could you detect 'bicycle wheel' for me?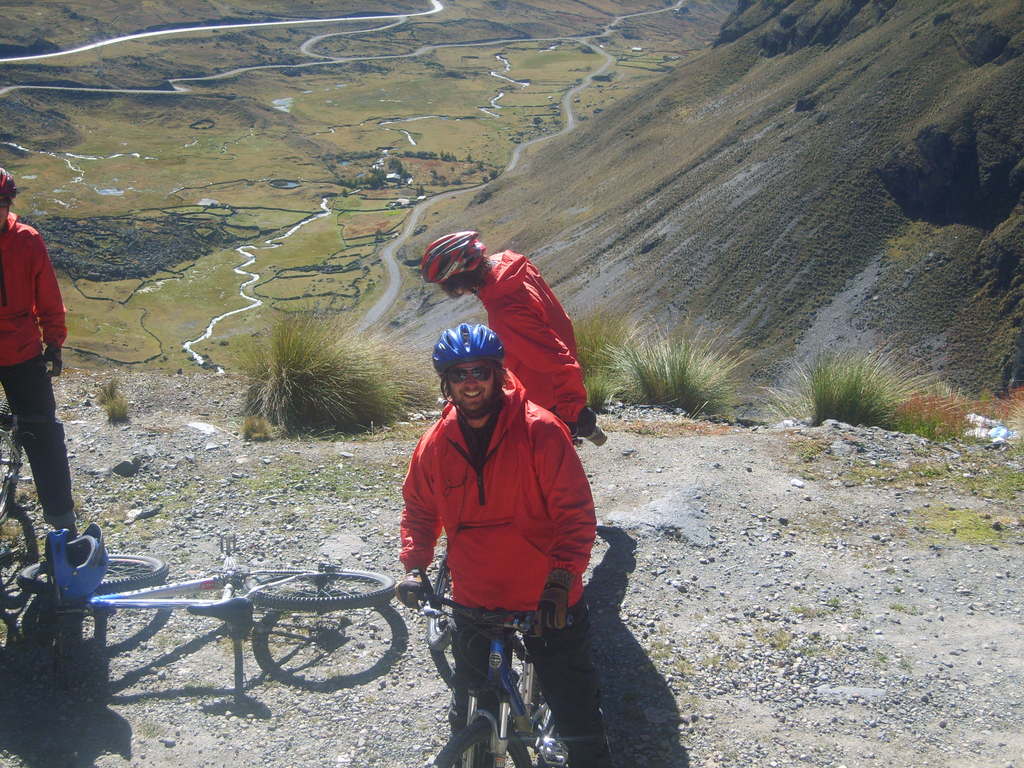
Detection result: locate(17, 549, 170, 602).
